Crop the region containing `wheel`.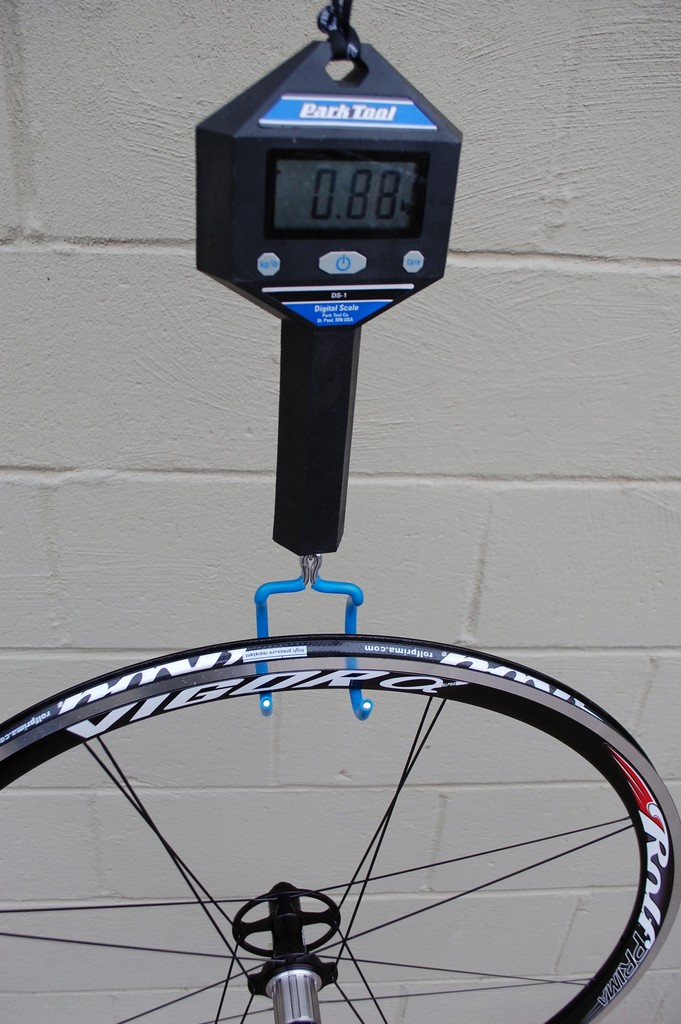
Crop region: <box>40,622,653,997</box>.
